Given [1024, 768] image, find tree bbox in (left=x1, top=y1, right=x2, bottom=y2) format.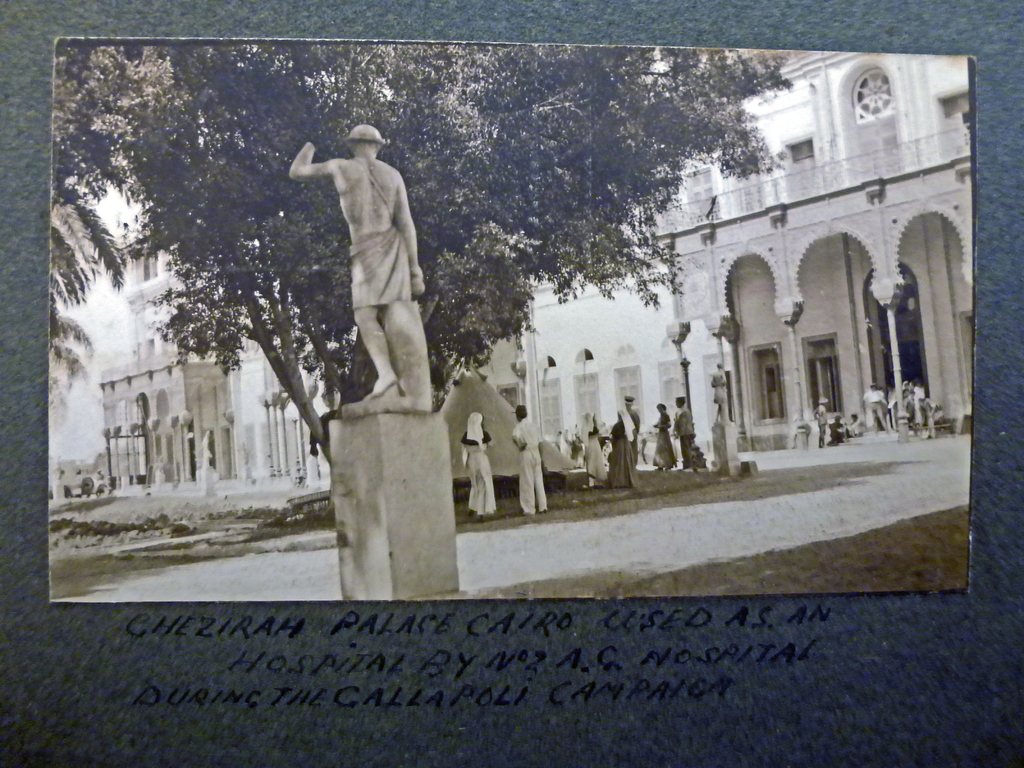
(left=46, top=41, right=182, bottom=417).
